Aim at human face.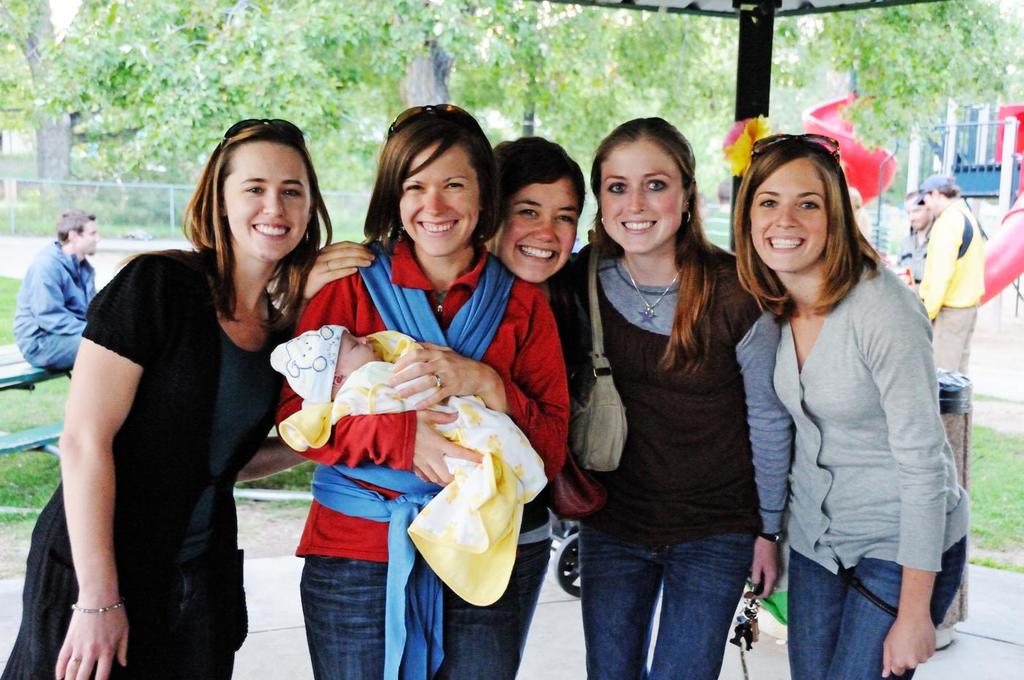
Aimed at bbox(750, 160, 832, 268).
